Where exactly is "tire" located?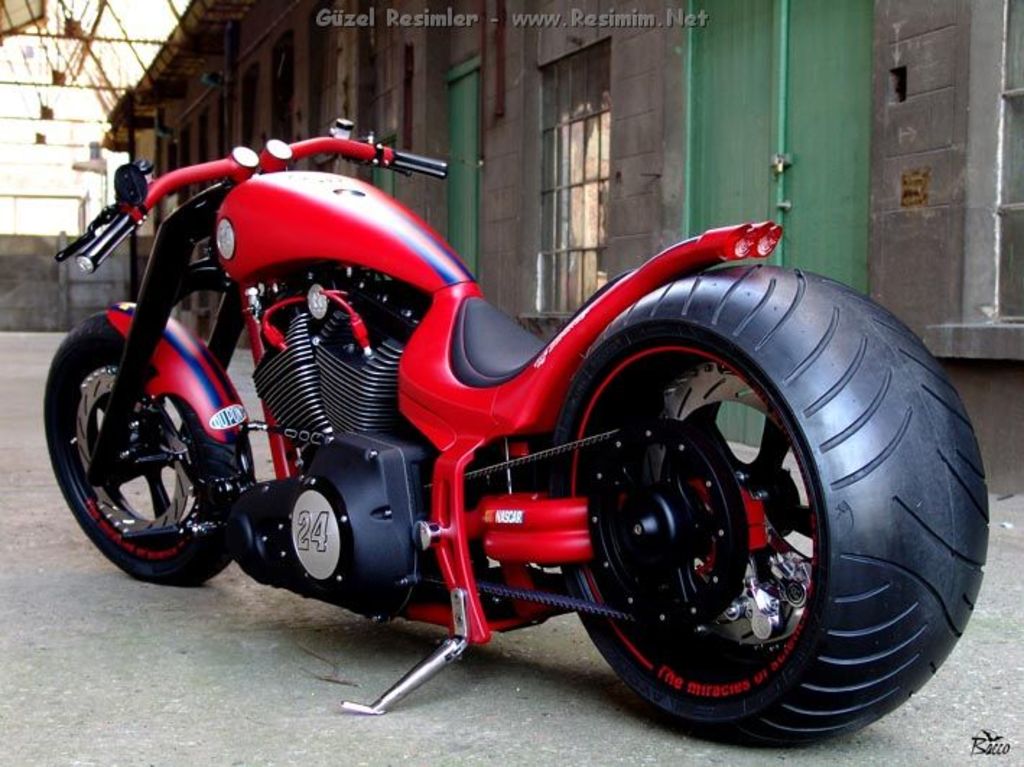
Its bounding box is <region>45, 311, 241, 585</region>.
